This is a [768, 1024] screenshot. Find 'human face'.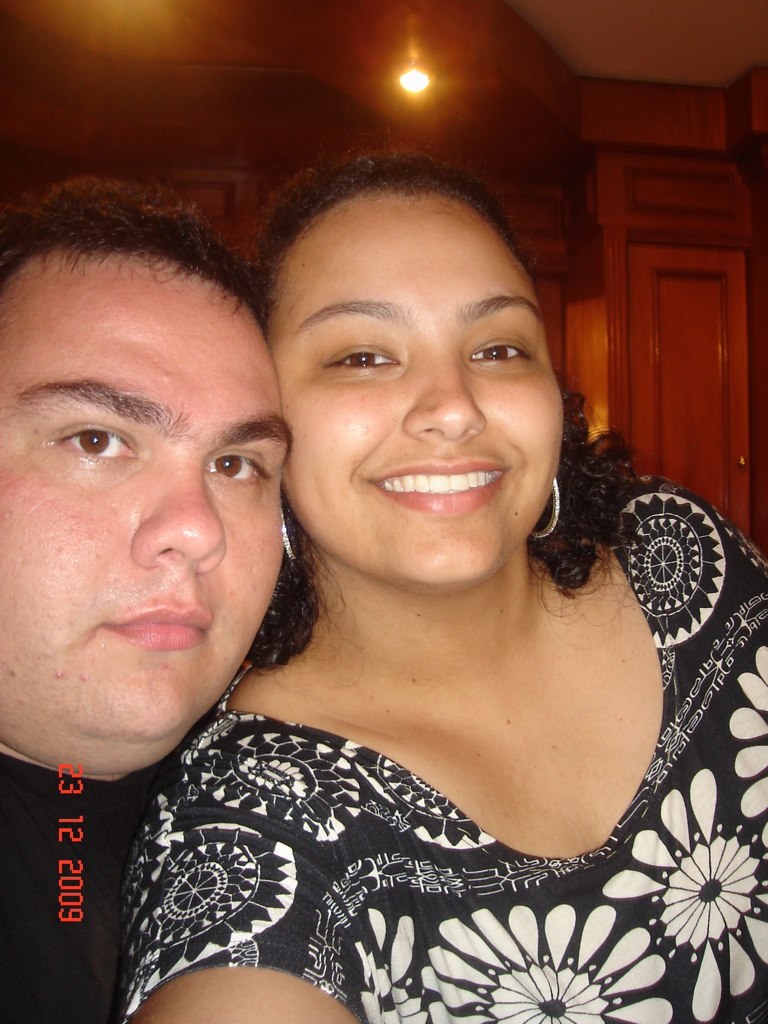
Bounding box: pyautogui.locateOnScreen(255, 196, 567, 583).
